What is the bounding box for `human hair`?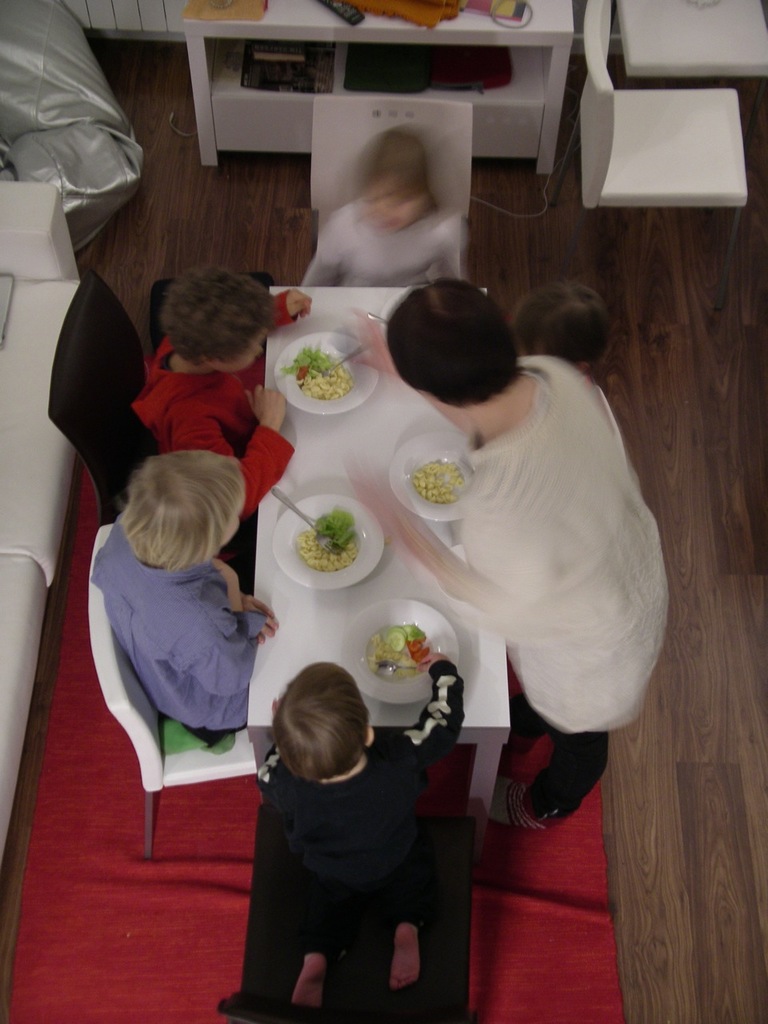
{"x1": 360, "y1": 128, "x2": 434, "y2": 195}.
